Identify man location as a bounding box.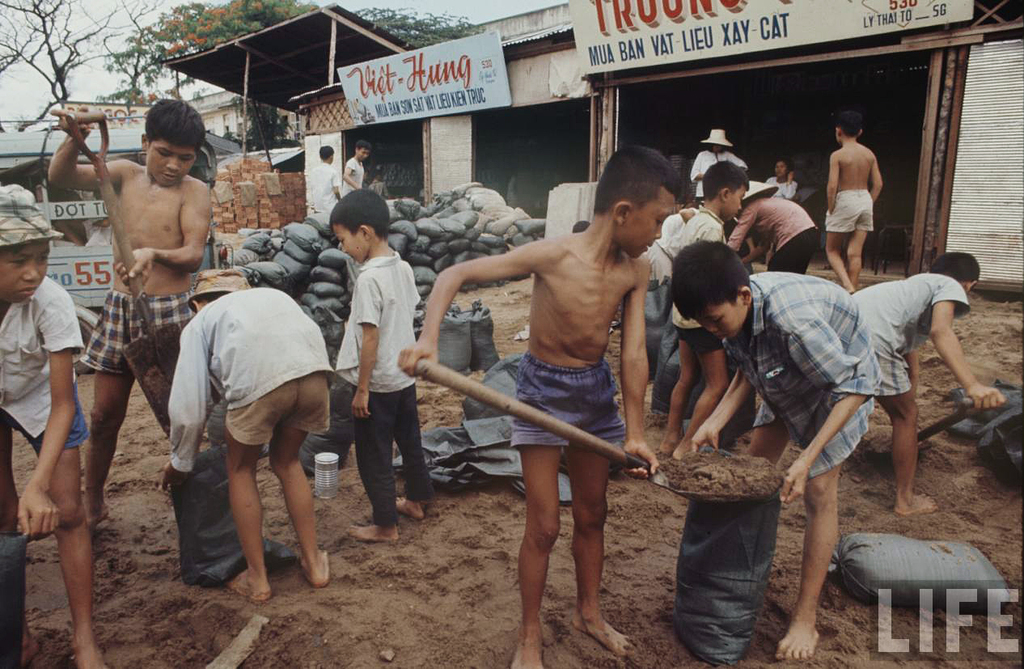
(left=344, top=139, right=368, bottom=199).
